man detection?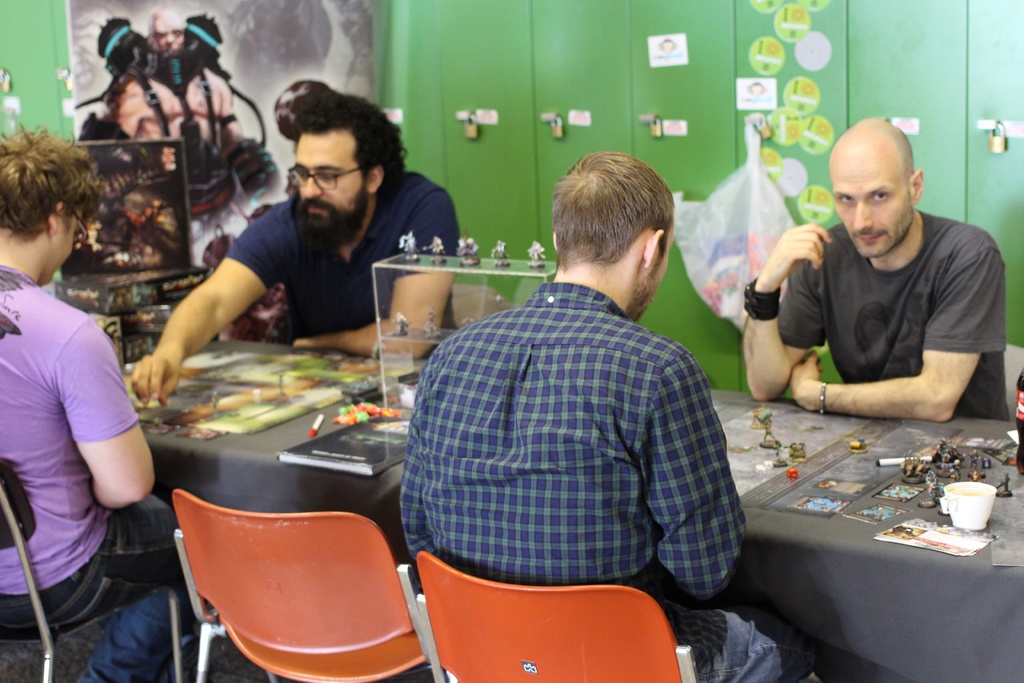
80,7,254,265
